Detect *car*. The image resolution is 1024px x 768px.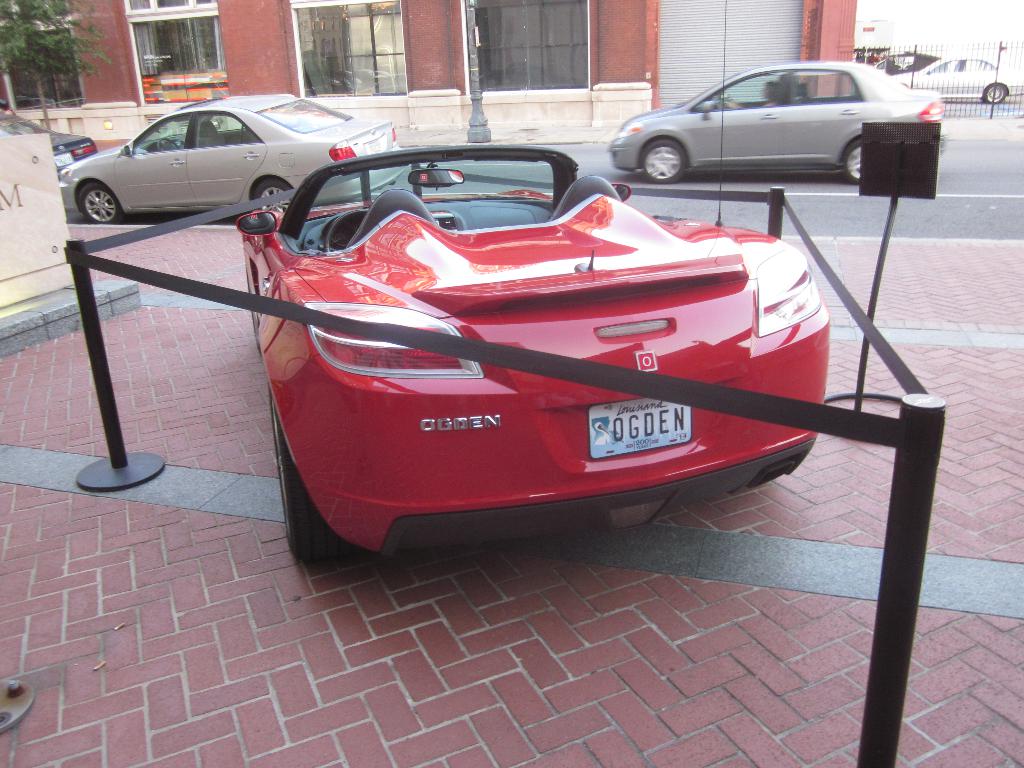
231/4/833/574.
